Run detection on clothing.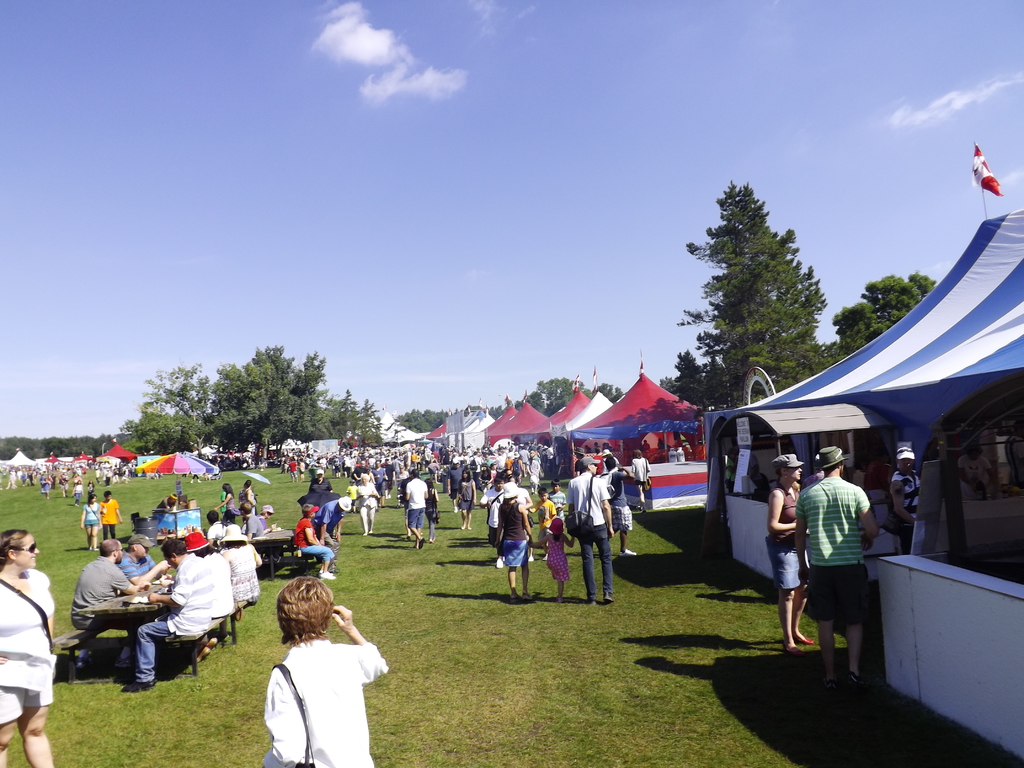
Result: crop(628, 456, 650, 502).
